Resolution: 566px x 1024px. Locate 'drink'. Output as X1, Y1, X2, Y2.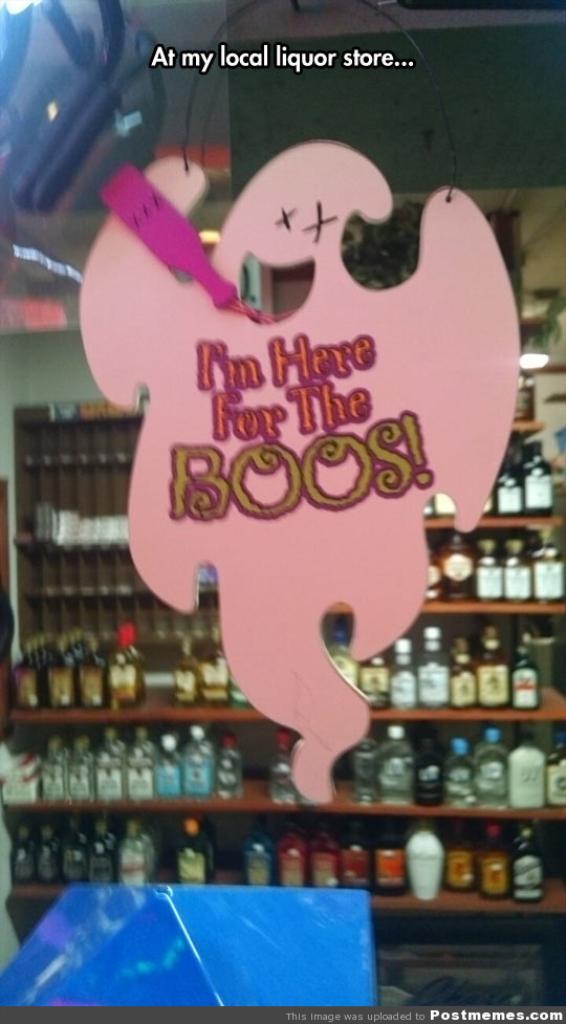
180, 725, 211, 792.
